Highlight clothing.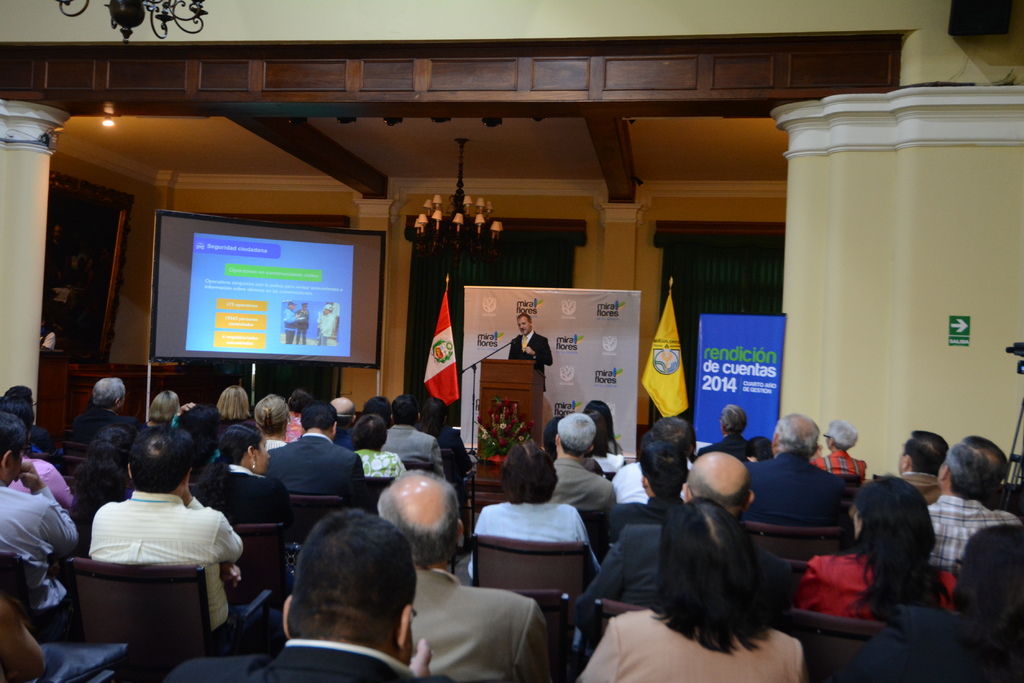
Highlighted region: [left=174, top=645, right=442, bottom=682].
